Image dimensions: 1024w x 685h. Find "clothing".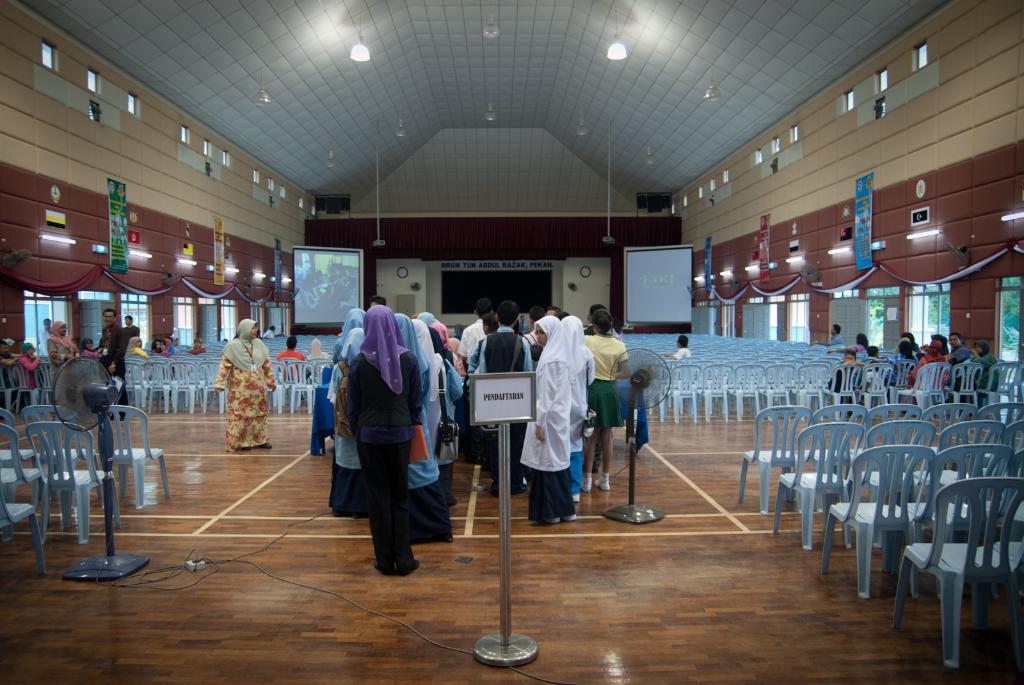
bbox=[215, 324, 270, 442].
